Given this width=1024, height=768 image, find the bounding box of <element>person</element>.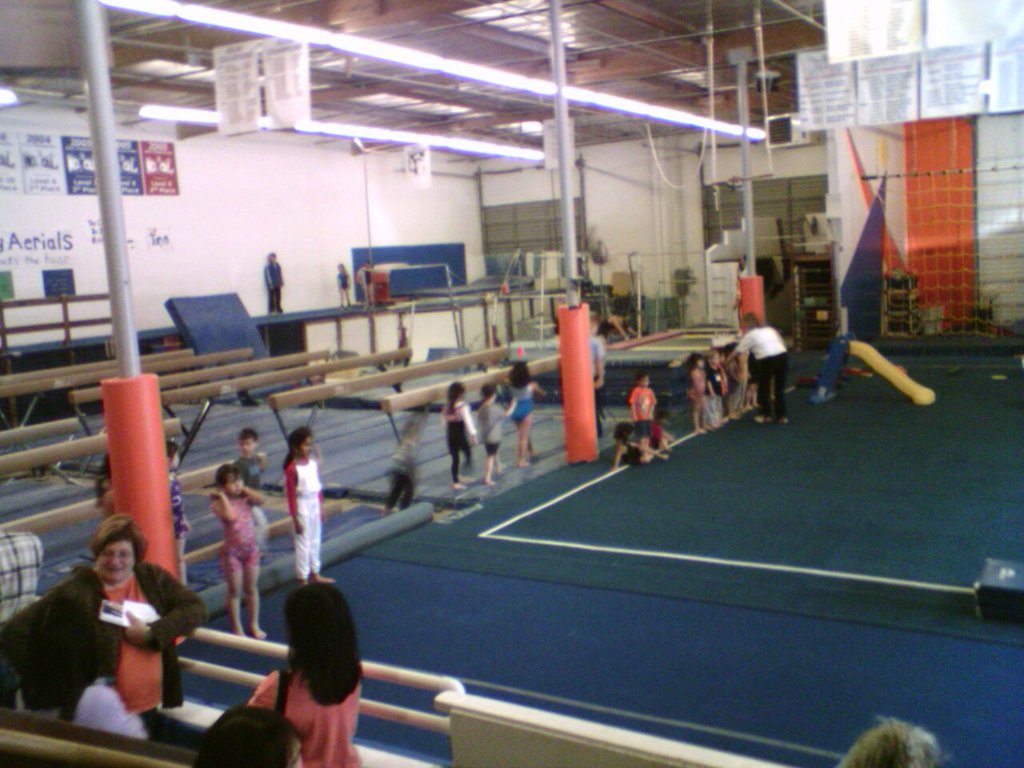
(687,352,710,430).
